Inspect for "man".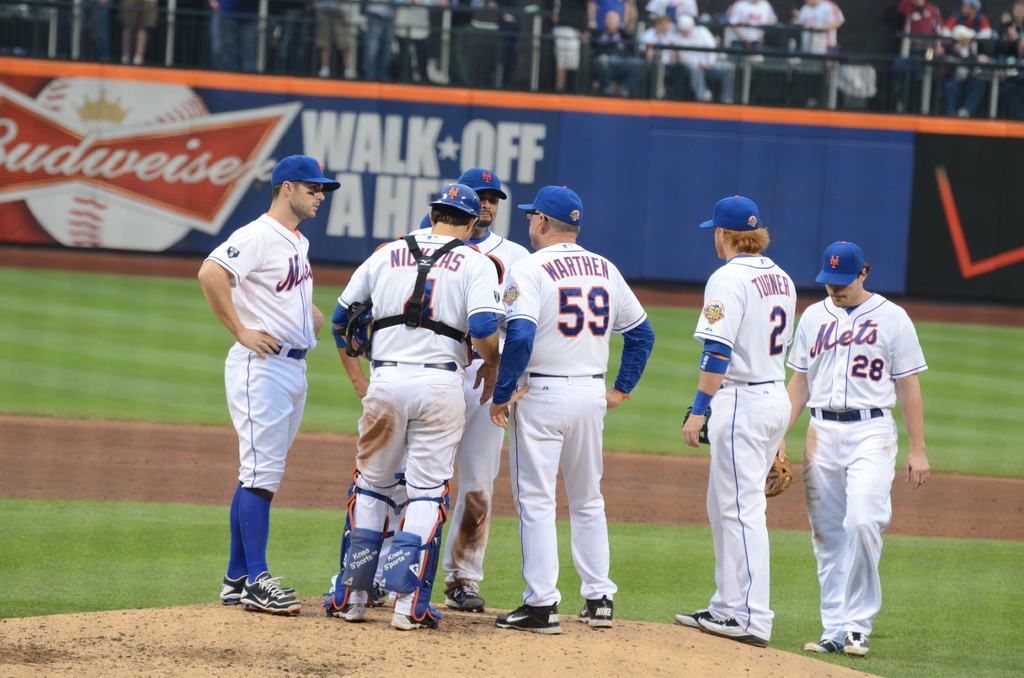
Inspection: <bbox>324, 175, 507, 635</bbox>.
